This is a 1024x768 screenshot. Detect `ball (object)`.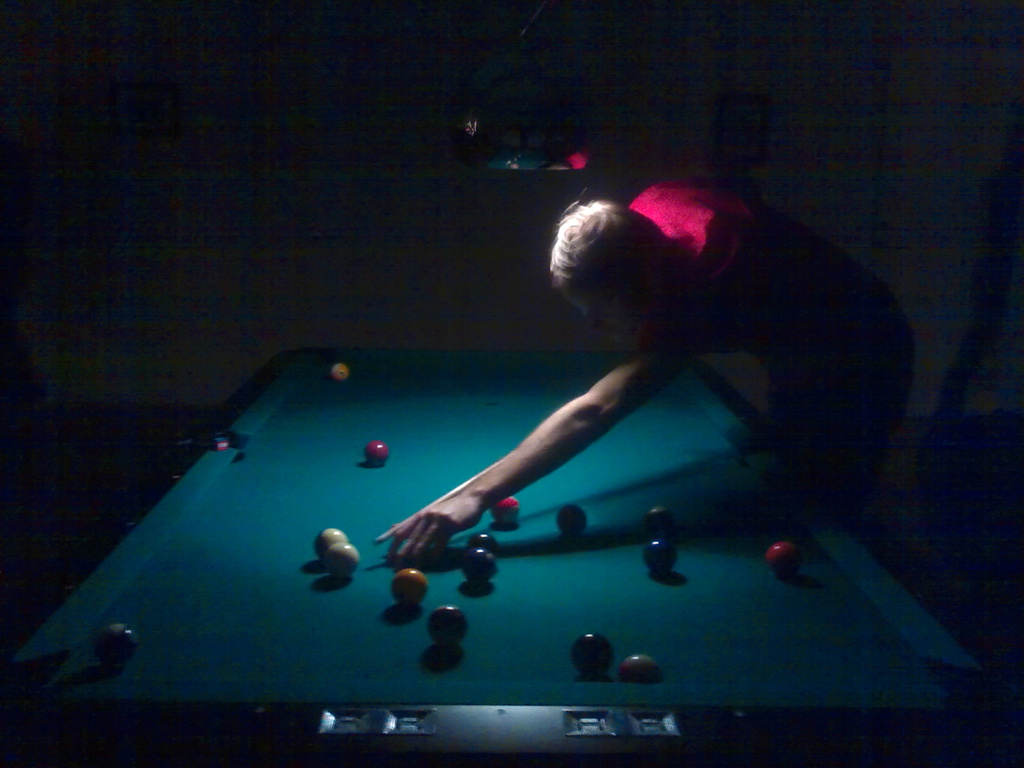
362,442,389,470.
